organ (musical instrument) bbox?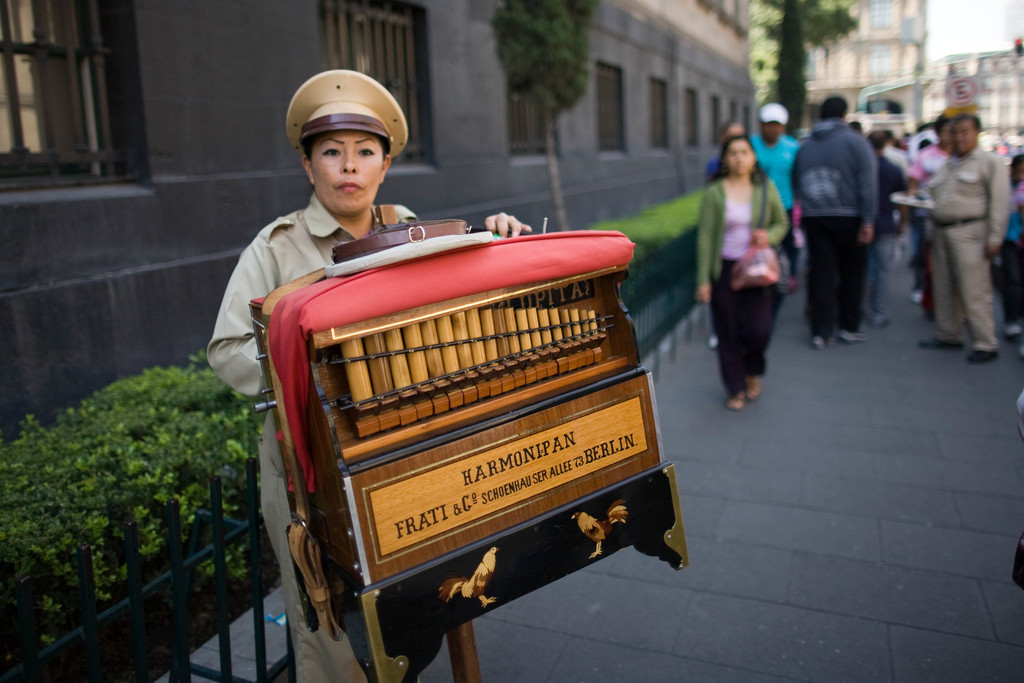
bbox=(244, 215, 689, 682)
